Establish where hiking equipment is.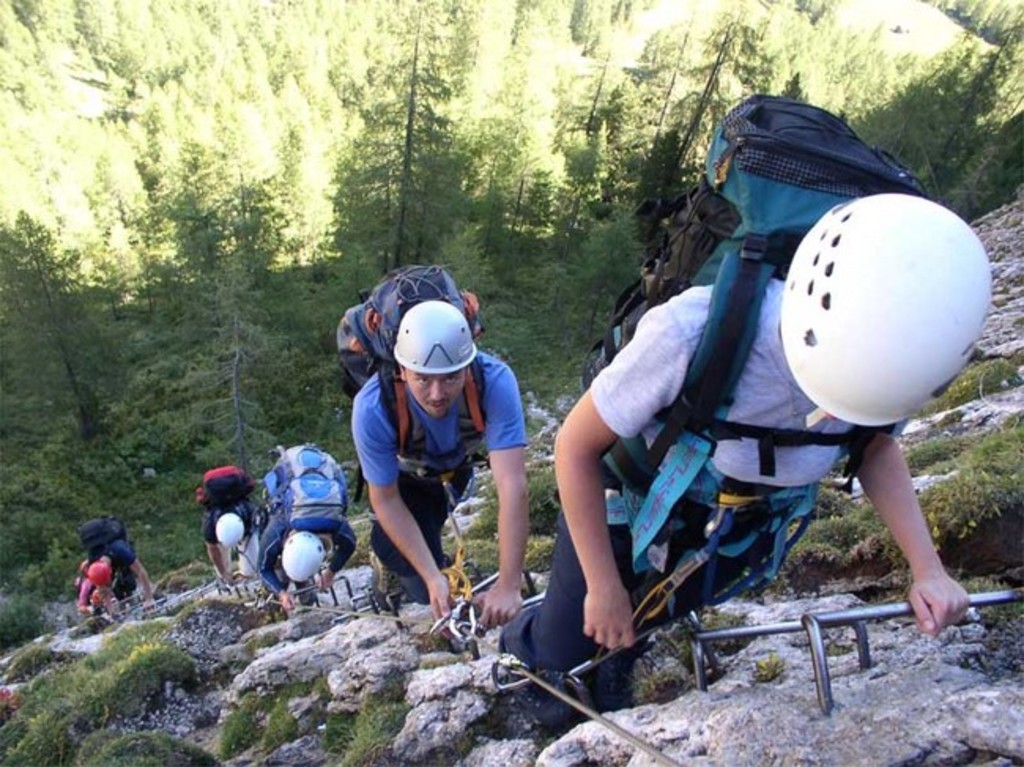
Established at bbox(260, 444, 350, 540).
